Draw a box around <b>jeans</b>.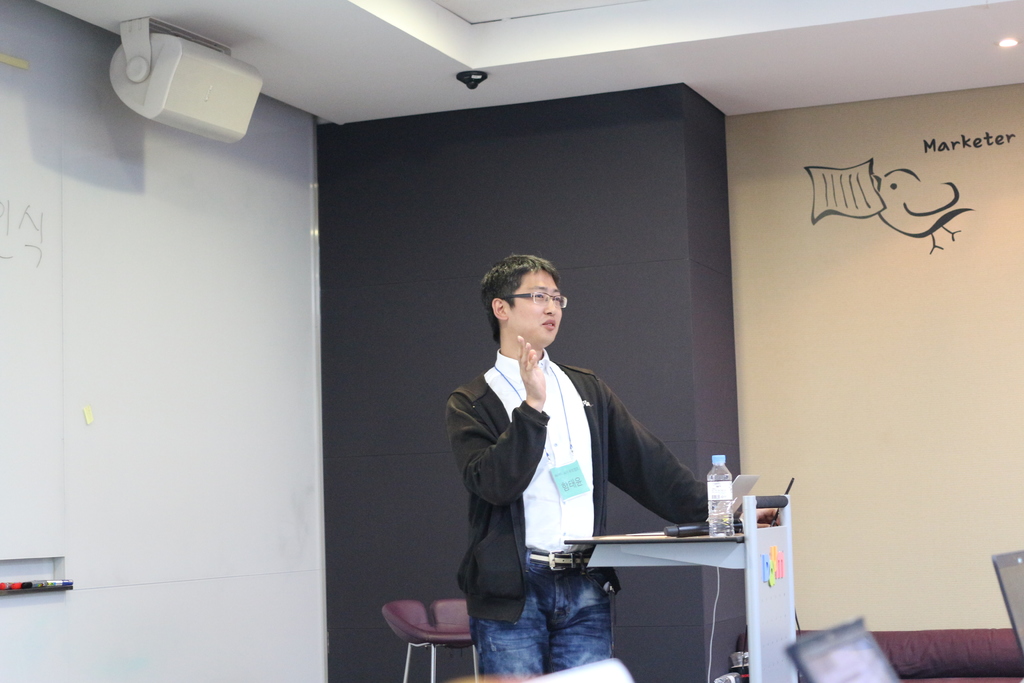
crop(492, 584, 631, 670).
